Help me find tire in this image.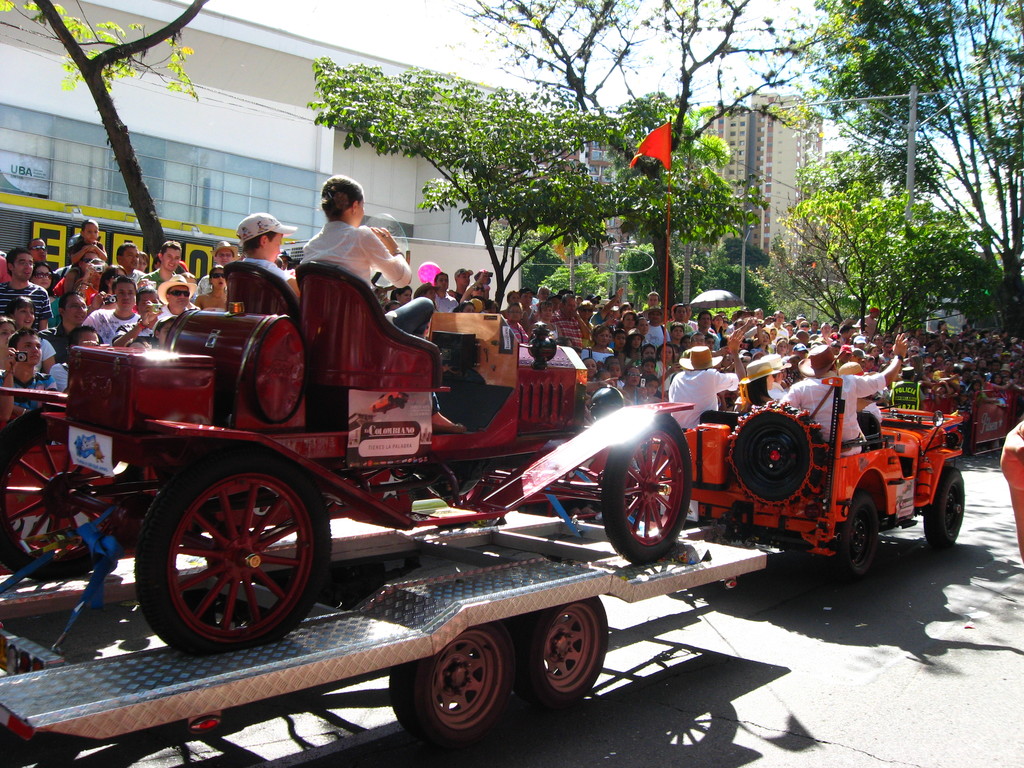
Found it: locate(138, 460, 316, 668).
